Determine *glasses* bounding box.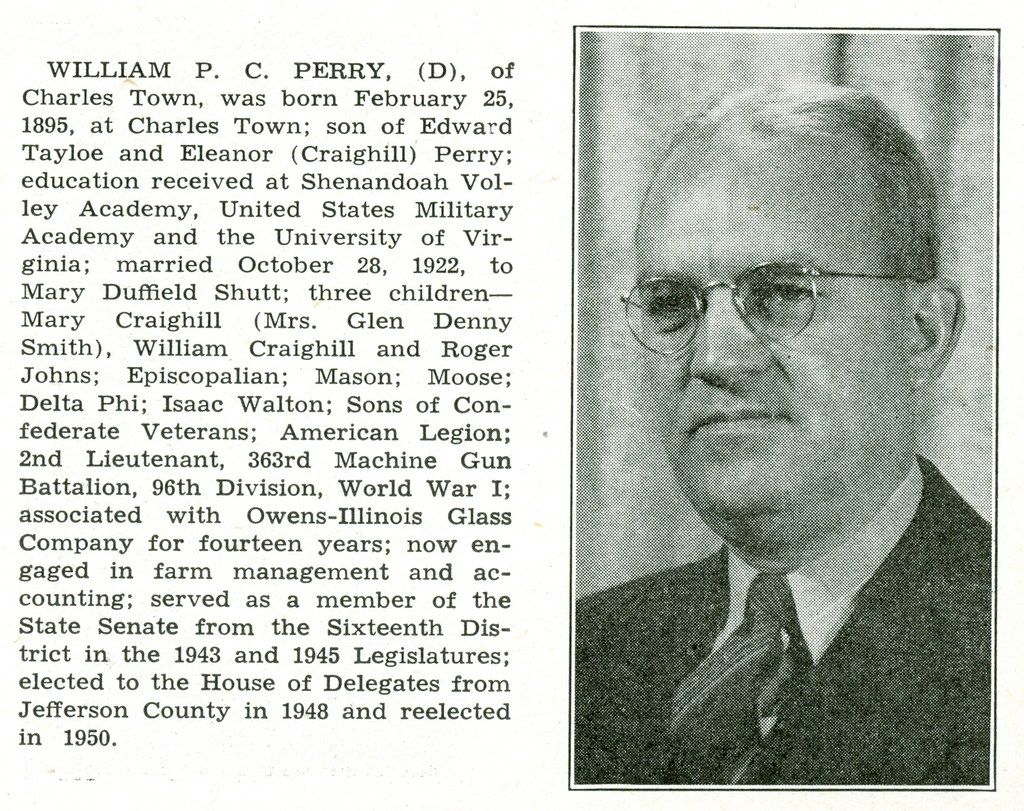
Determined: box=[628, 224, 924, 371].
